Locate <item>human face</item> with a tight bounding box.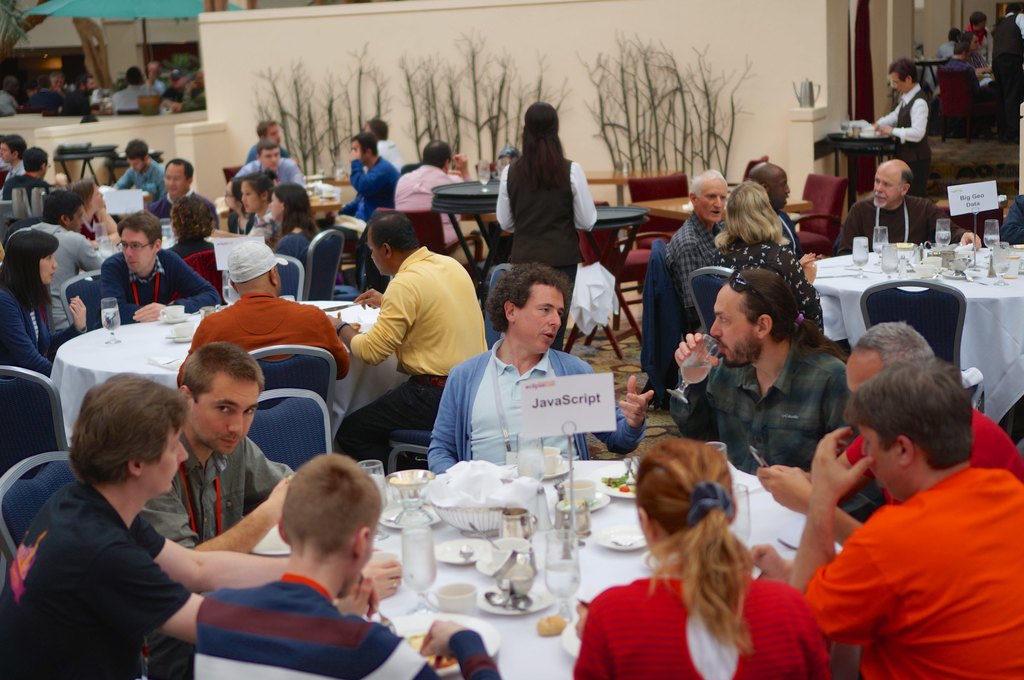
{"left": 516, "top": 282, "right": 563, "bottom": 353}.
